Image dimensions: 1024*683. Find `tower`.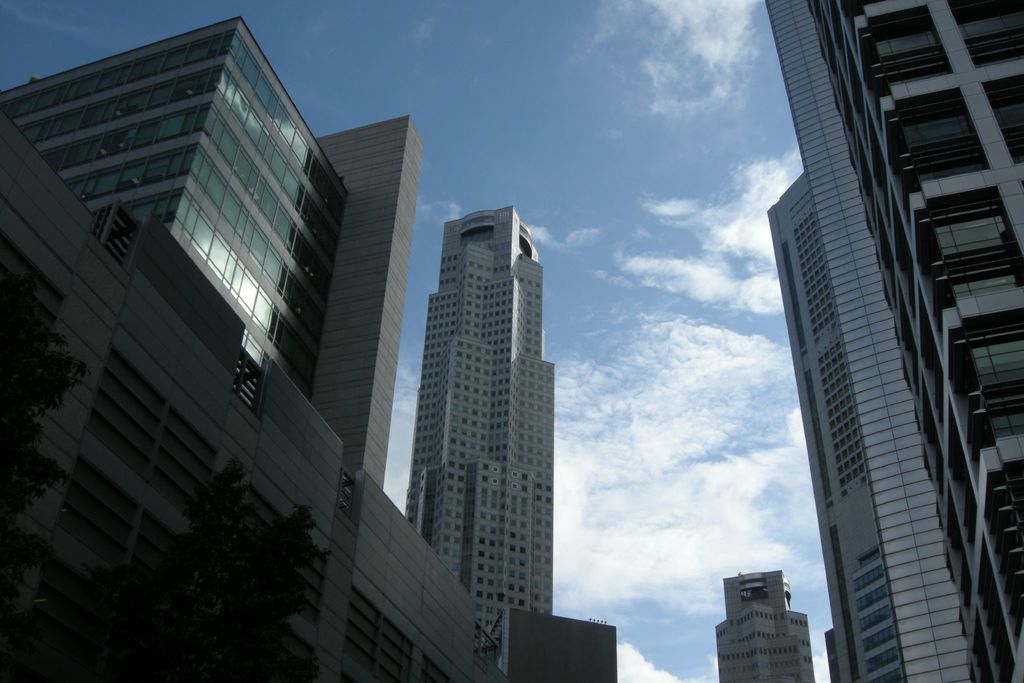
386,159,579,630.
